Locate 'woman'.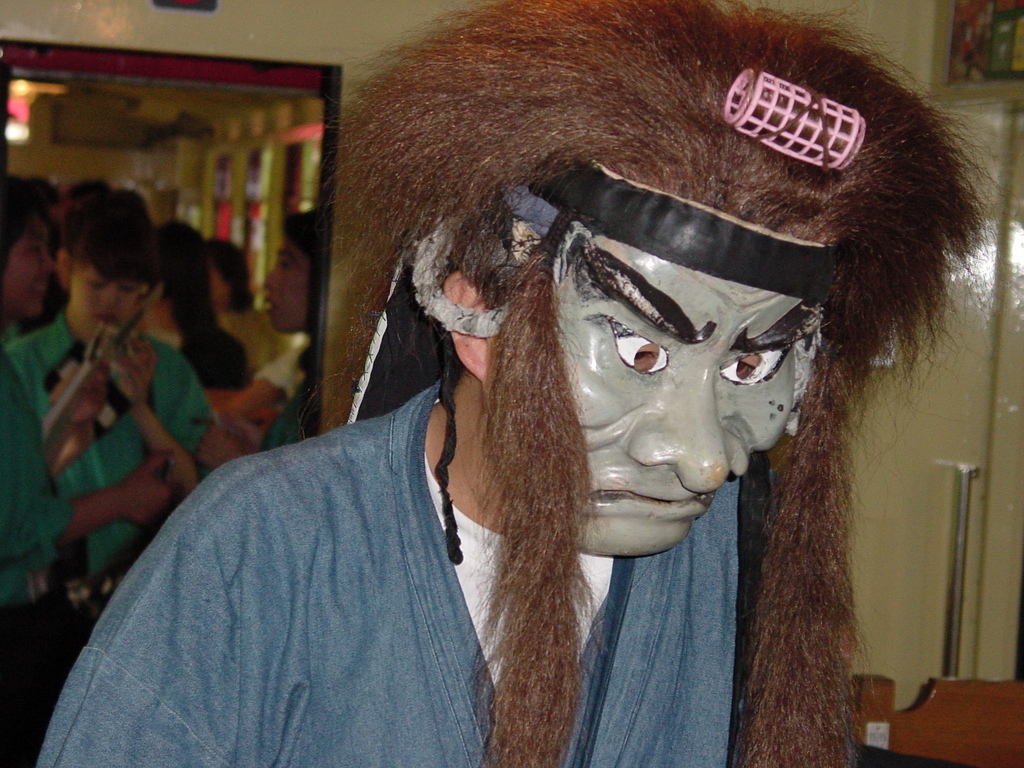
Bounding box: (left=7, top=187, right=212, bottom=690).
